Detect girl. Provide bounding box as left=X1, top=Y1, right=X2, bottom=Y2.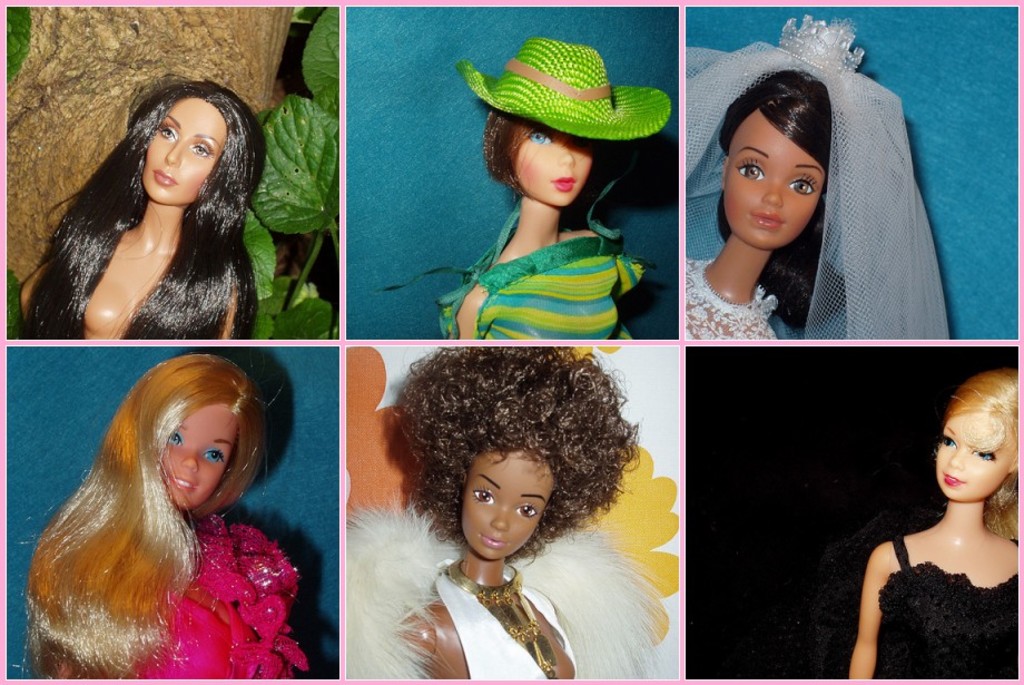
left=18, top=352, right=307, bottom=681.
